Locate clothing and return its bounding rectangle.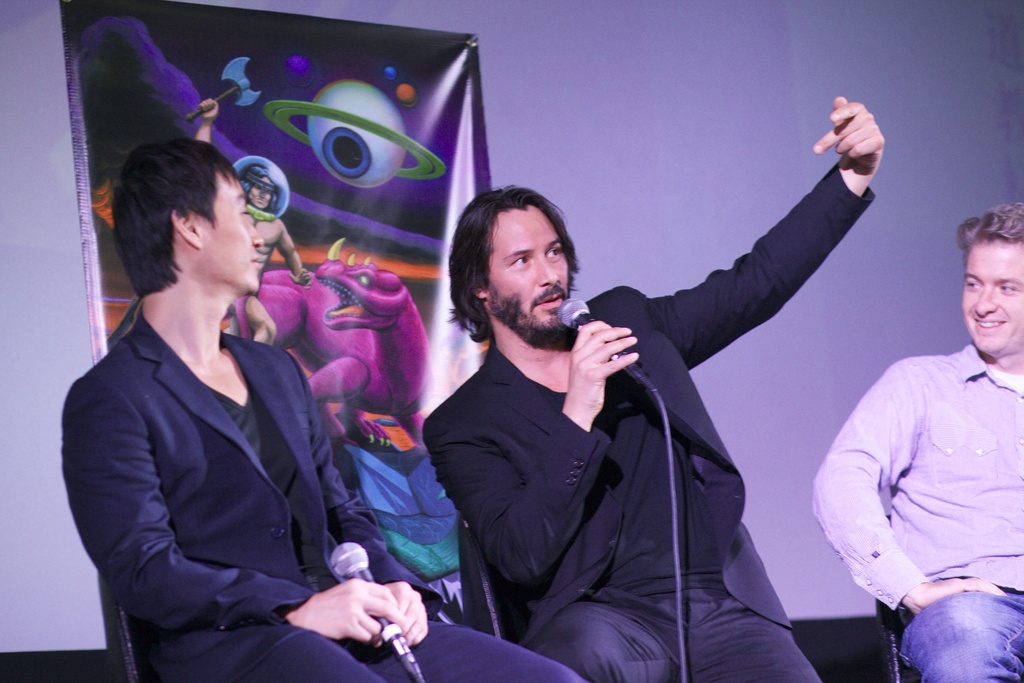
region(56, 313, 587, 682).
